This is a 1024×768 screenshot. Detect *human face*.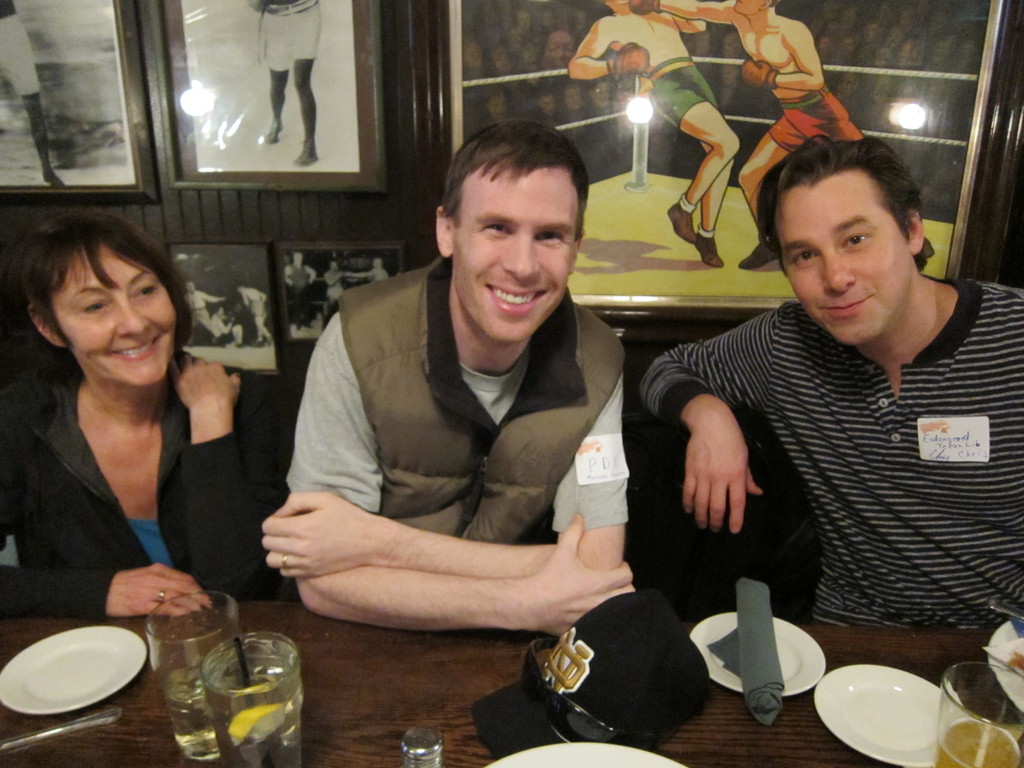
bbox=(732, 0, 763, 20).
